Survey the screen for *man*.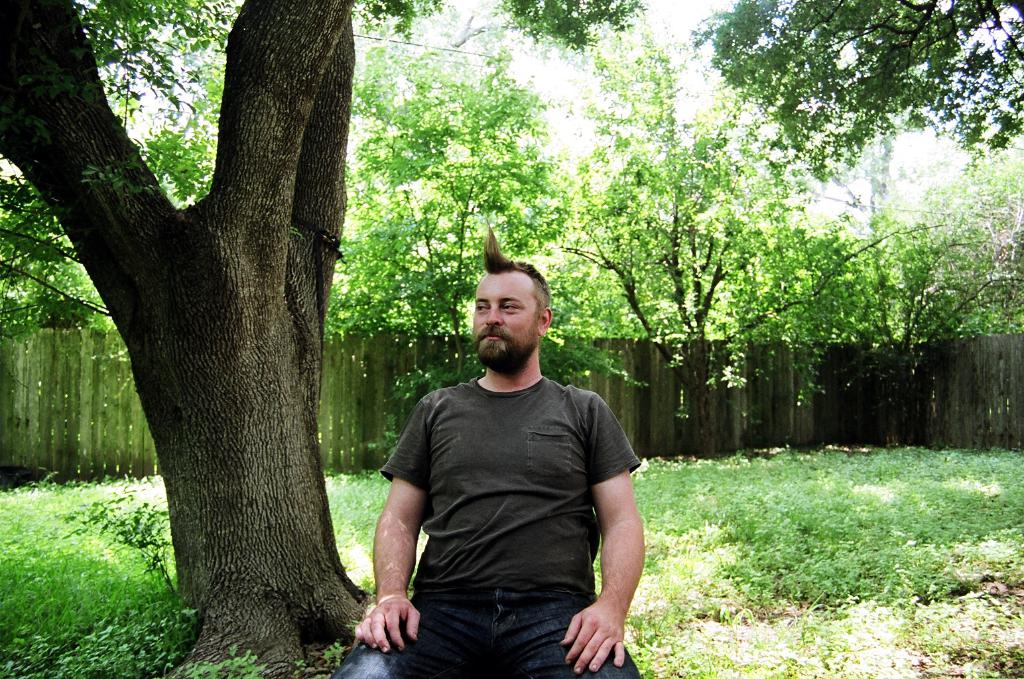
Survey found: crop(363, 210, 666, 678).
